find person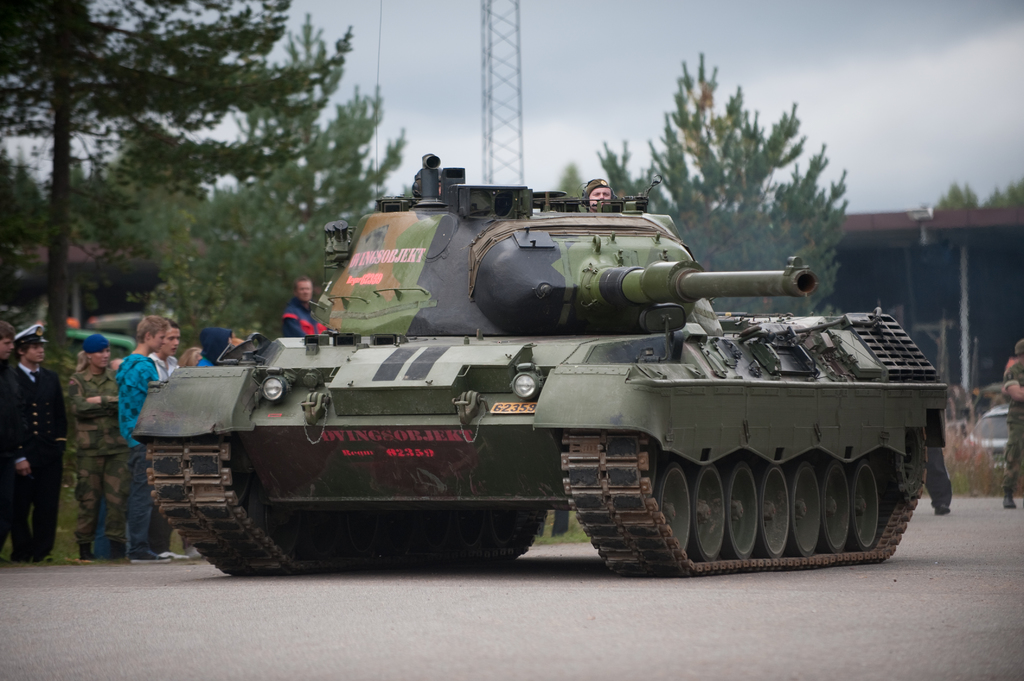
region(582, 177, 614, 214)
